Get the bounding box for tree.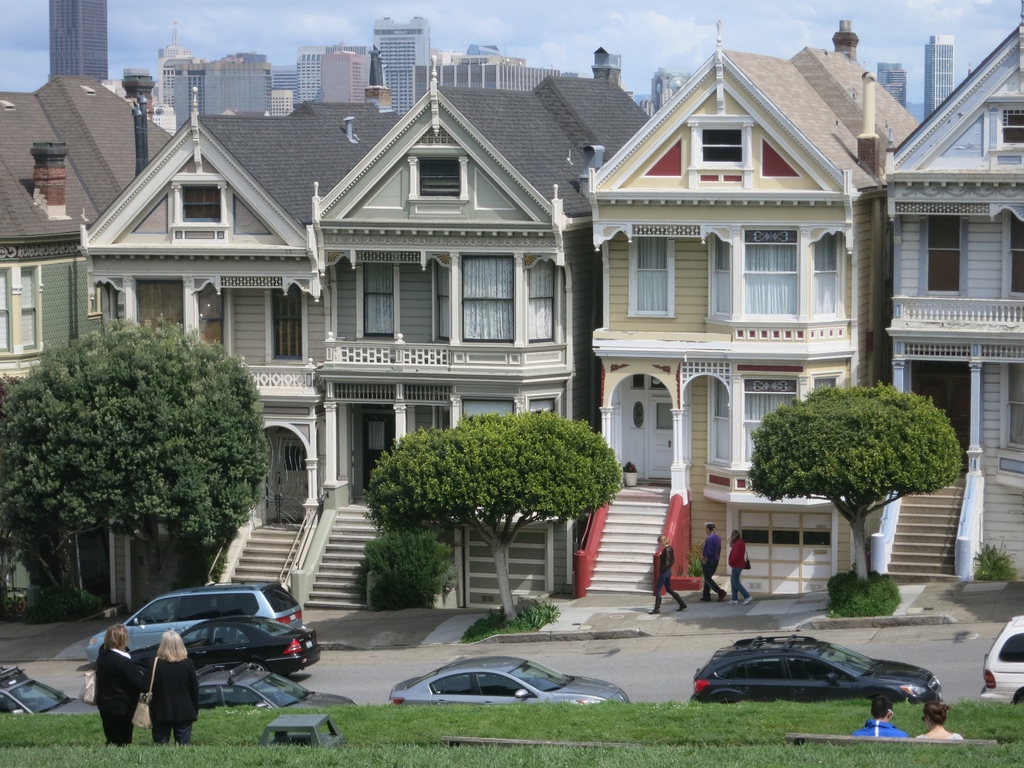
{"left": 746, "top": 386, "right": 965, "bottom": 614}.
